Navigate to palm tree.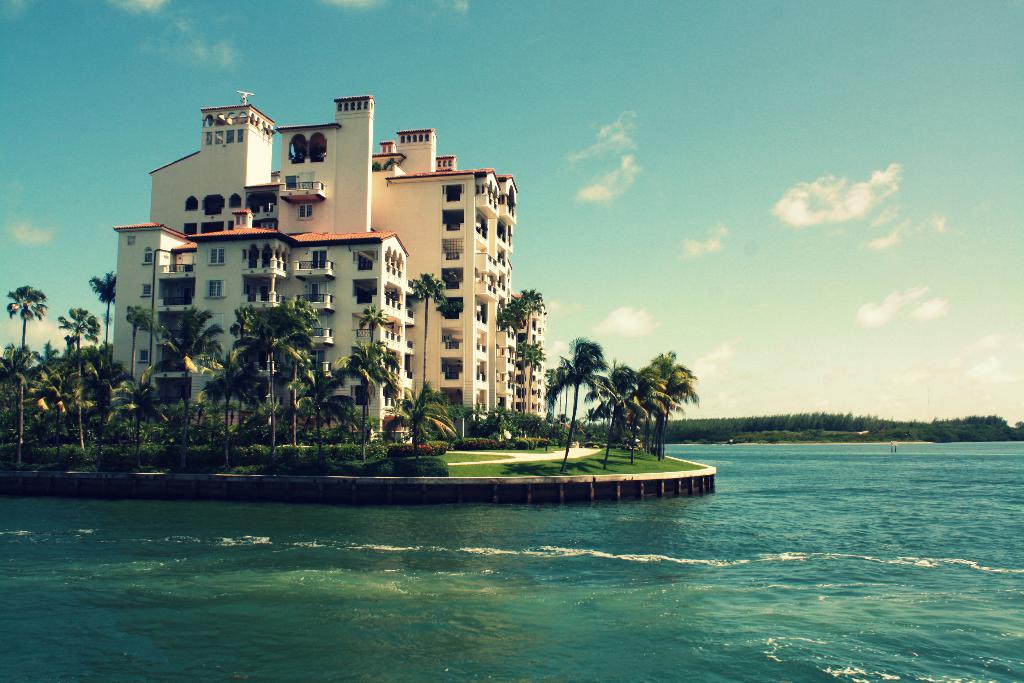
Navigation target: left=384, top=378, right=459, bottom=462.
